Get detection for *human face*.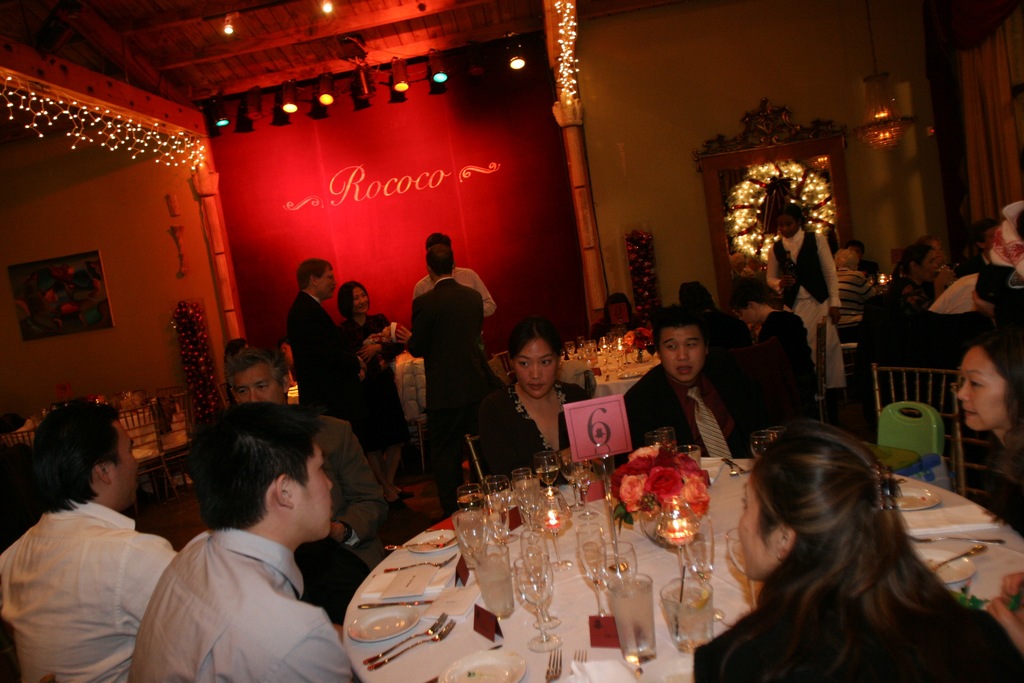
Detection: 116 420 141 504.
